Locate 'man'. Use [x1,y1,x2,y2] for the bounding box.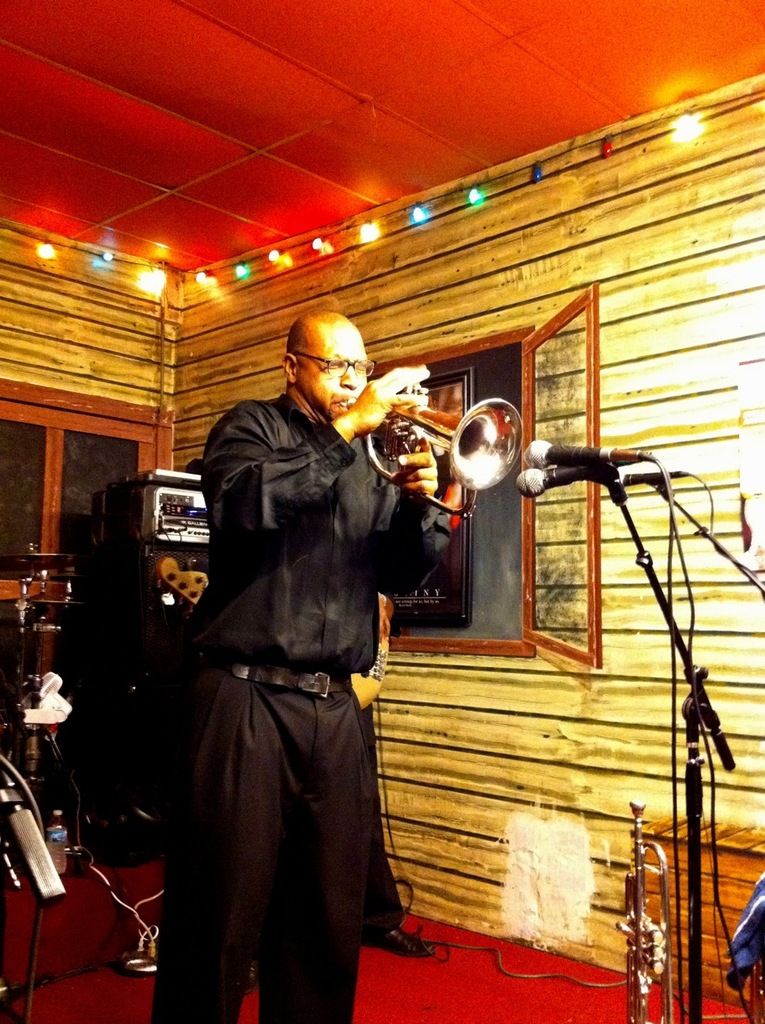
[163,243,471,1011].
